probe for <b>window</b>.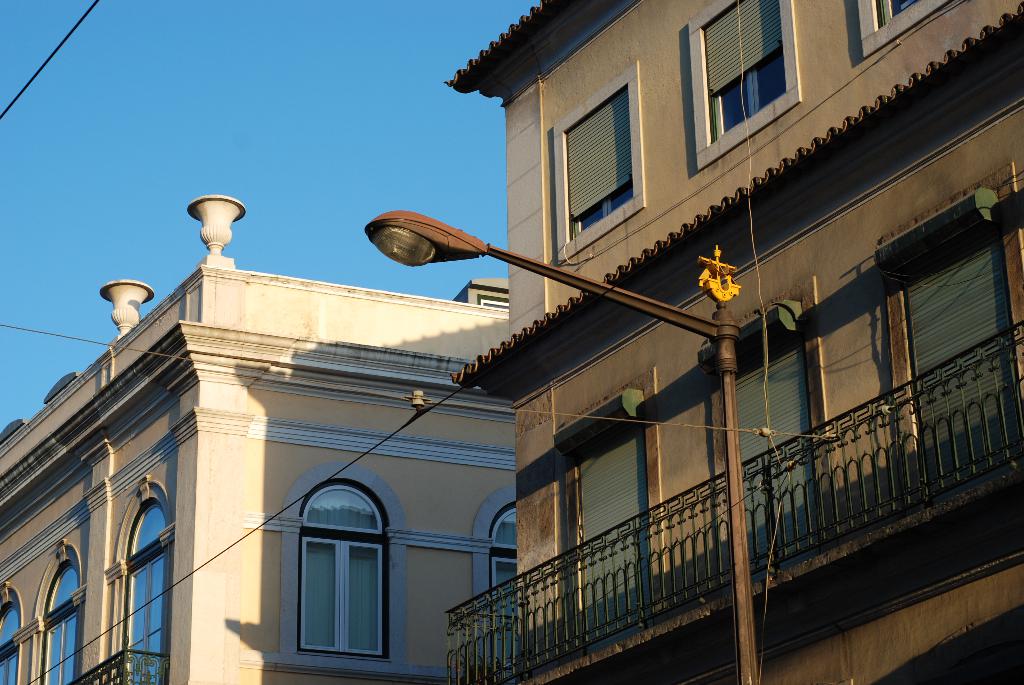
Probe result: {"left": 859, "top": 0, "right": 968, "bottom": 54}.
